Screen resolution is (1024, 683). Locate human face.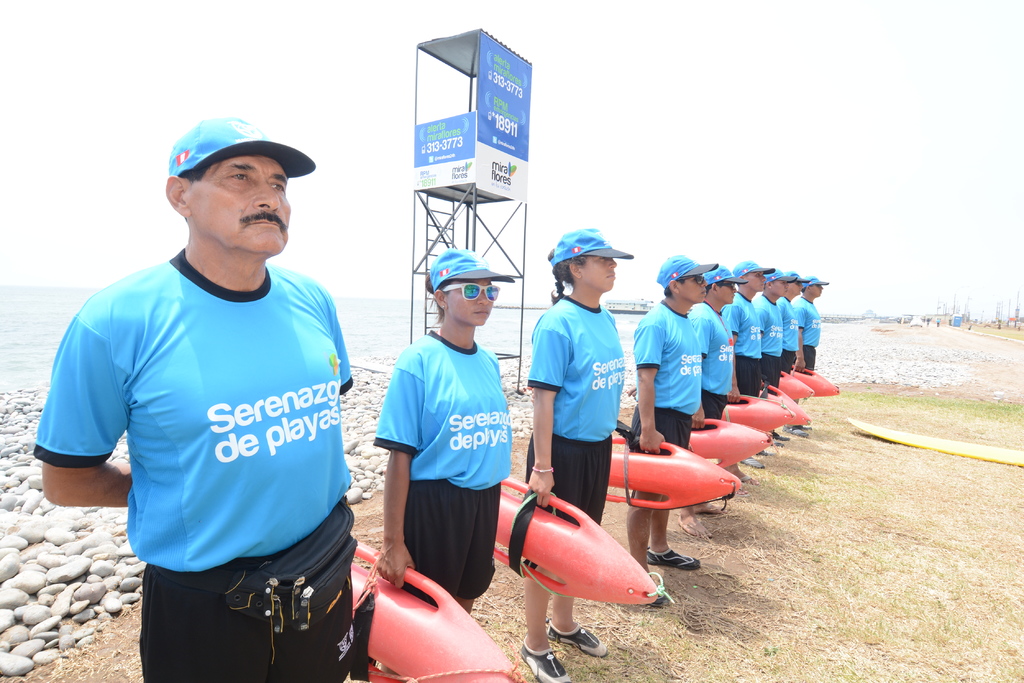
bbox=(454, 281, 491, 328).
